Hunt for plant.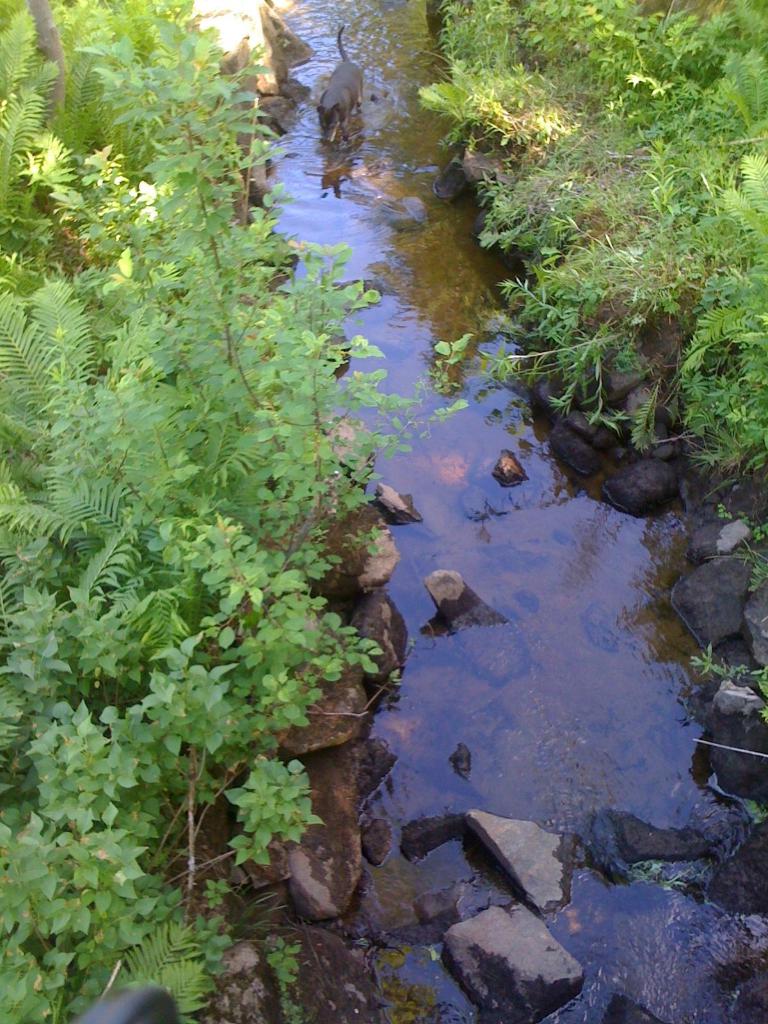
Hunted down at l=415, t=0, r=767, b=758.
